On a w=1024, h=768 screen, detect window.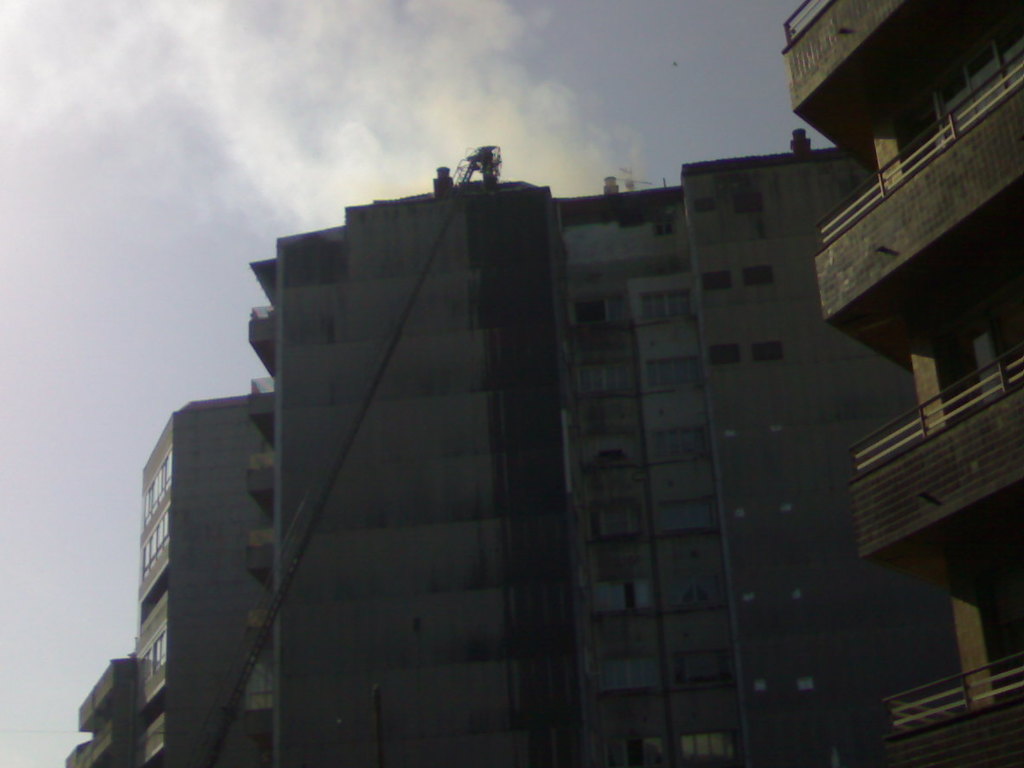
[left=750, top=340, right=785, bottom=365].
